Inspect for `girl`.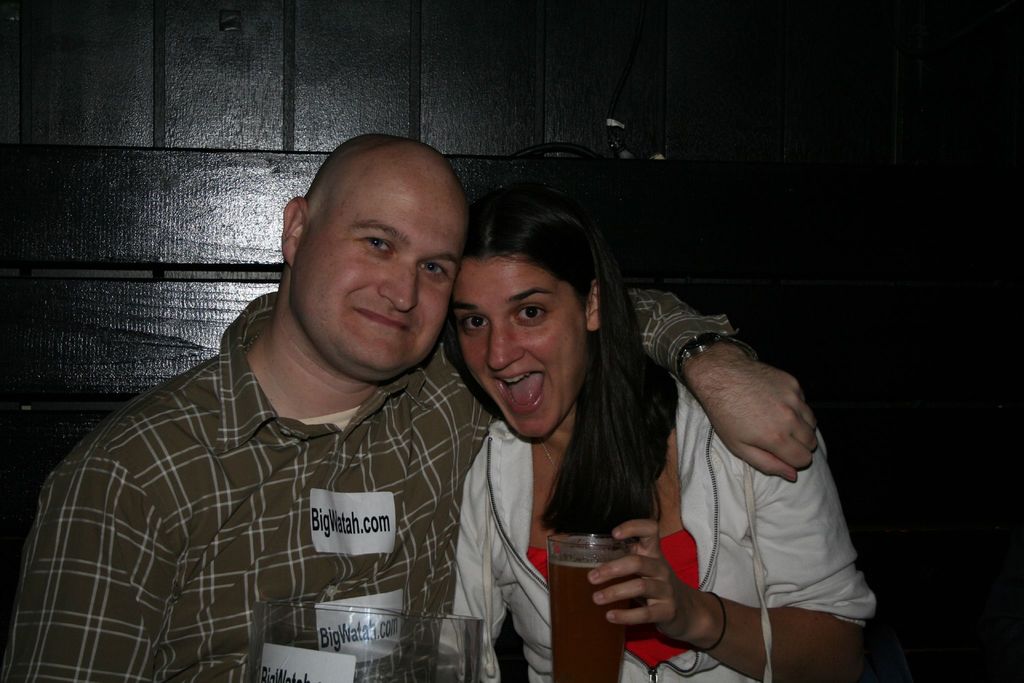
Inspection: 452,184,876,682.
